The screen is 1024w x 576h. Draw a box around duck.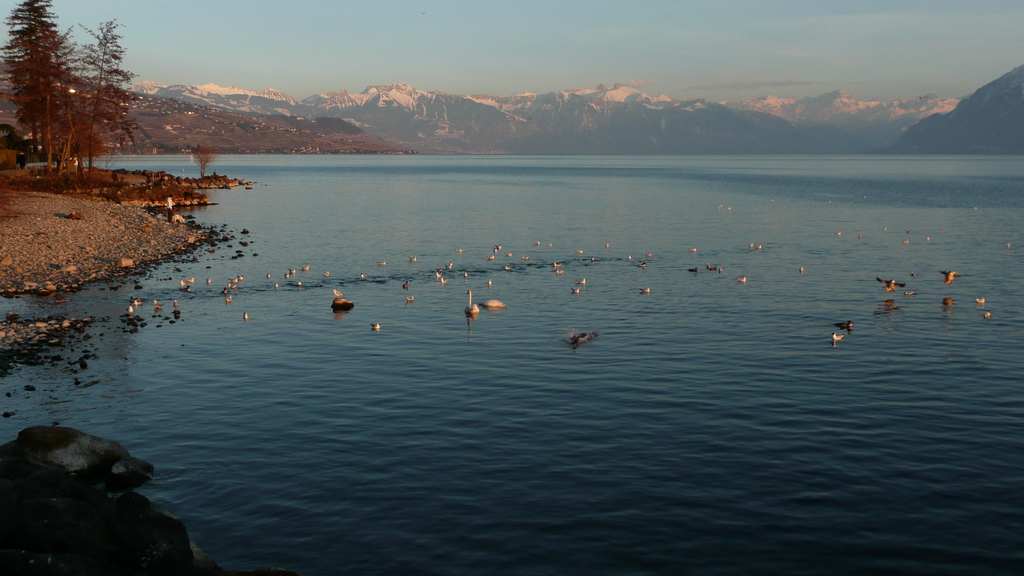
left=942, top=297, right=953, bottom=306.
